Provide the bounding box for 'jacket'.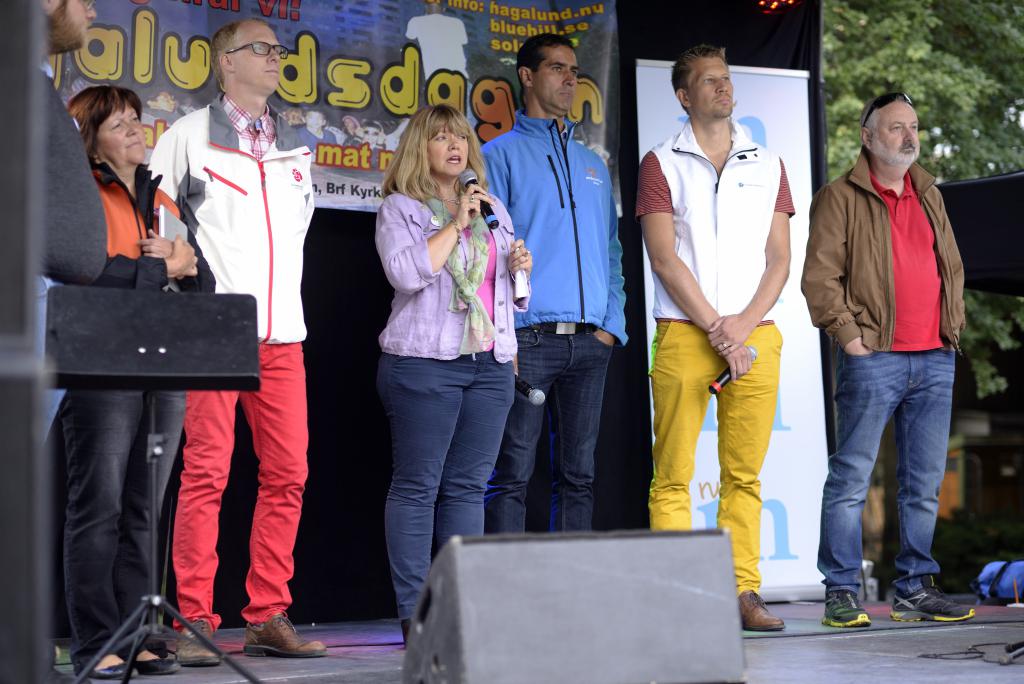
select_region(143, 91, 317, 343).
